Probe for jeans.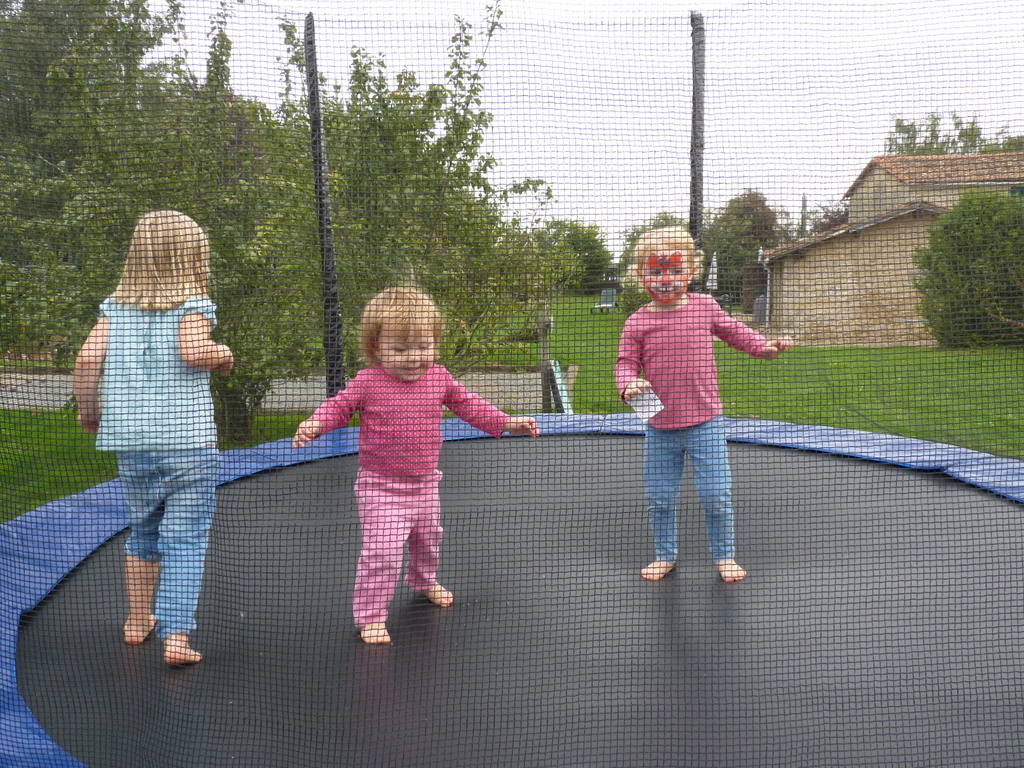
Probe result: box(119, 447, 223, 641).
